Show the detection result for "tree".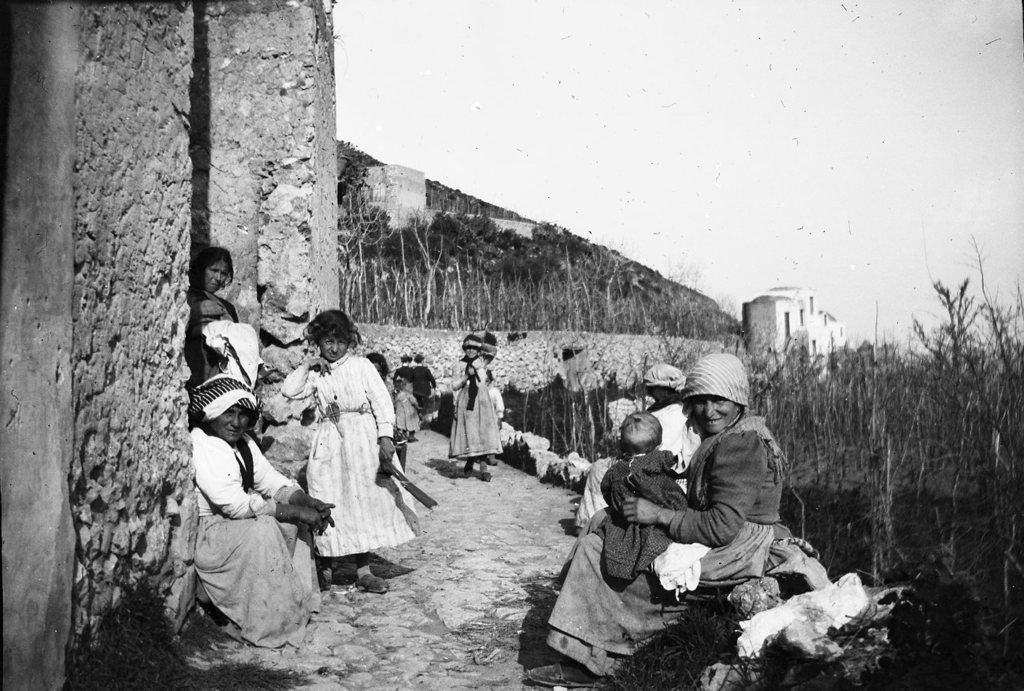
box=[903, 266, 999, 455].
